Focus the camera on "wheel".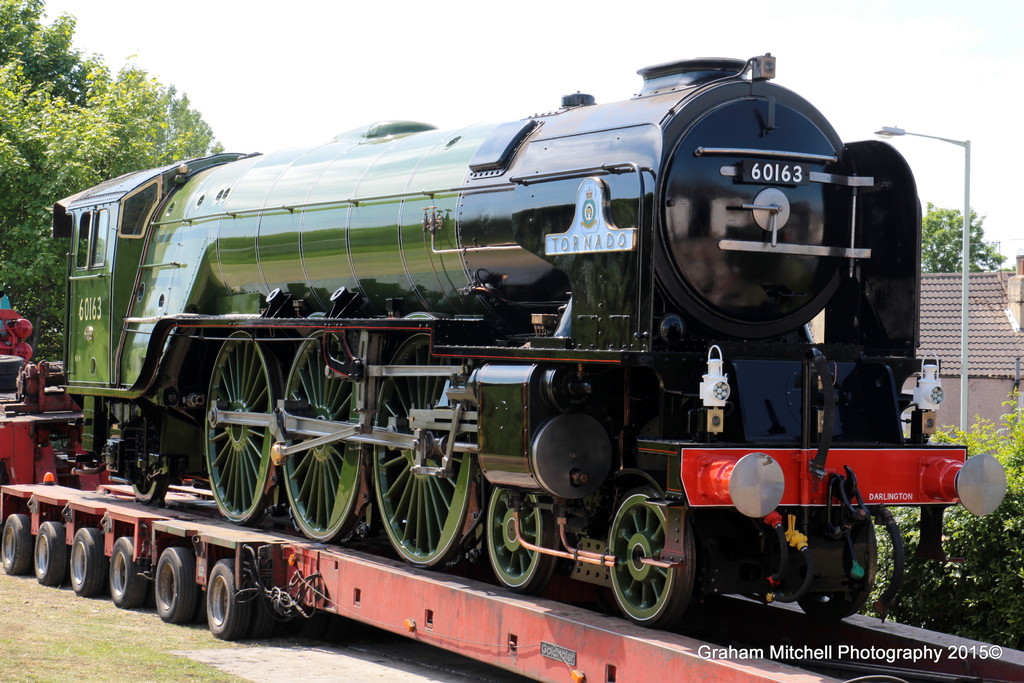
Focus region: <region>131, 479, 163, 504</region>.
